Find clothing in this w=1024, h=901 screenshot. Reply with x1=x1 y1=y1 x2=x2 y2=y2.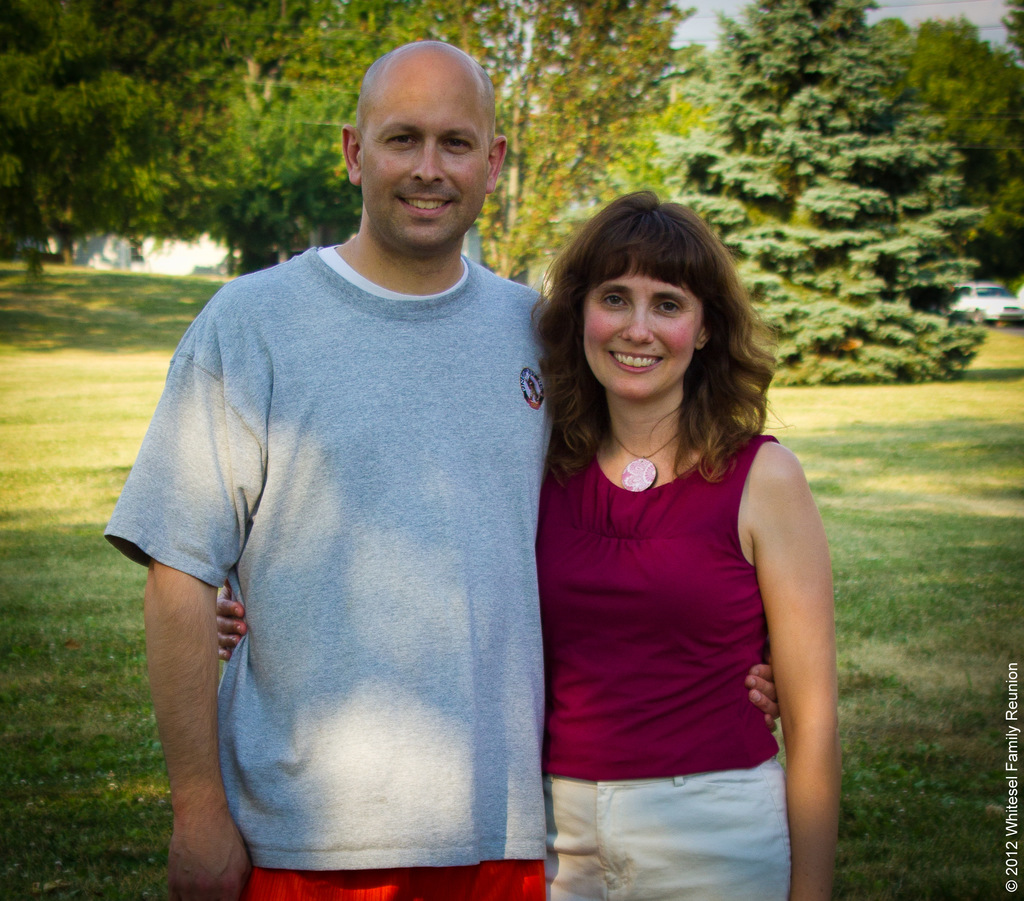
x1=143 y1=172 x2=577 y2=877.
